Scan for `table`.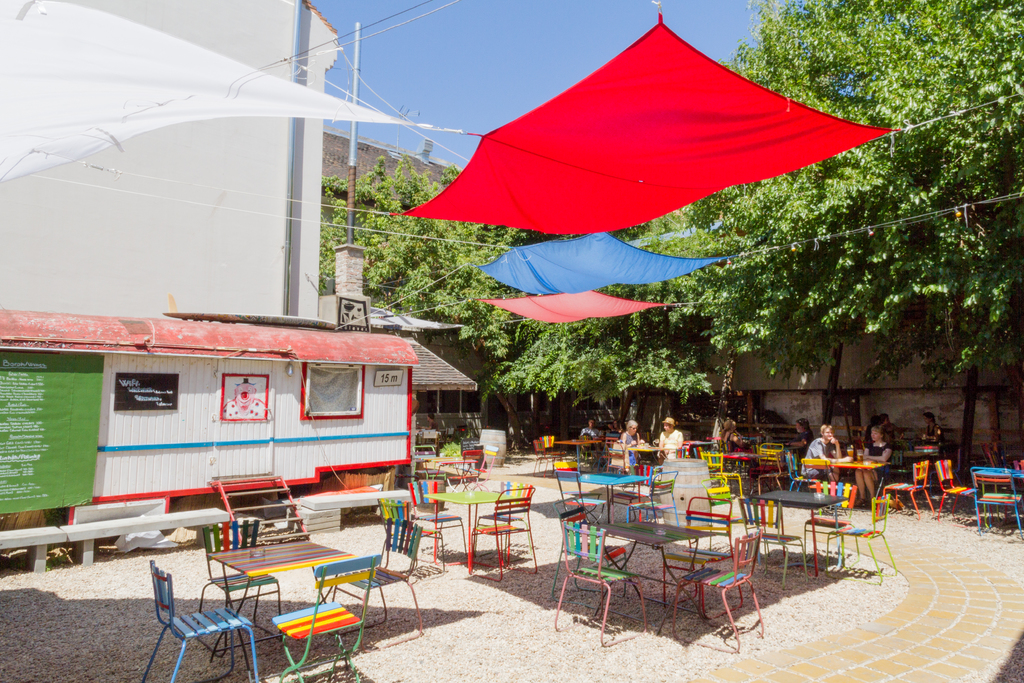
Scan result: (left=753, top=489, right=838, bottom=575).
